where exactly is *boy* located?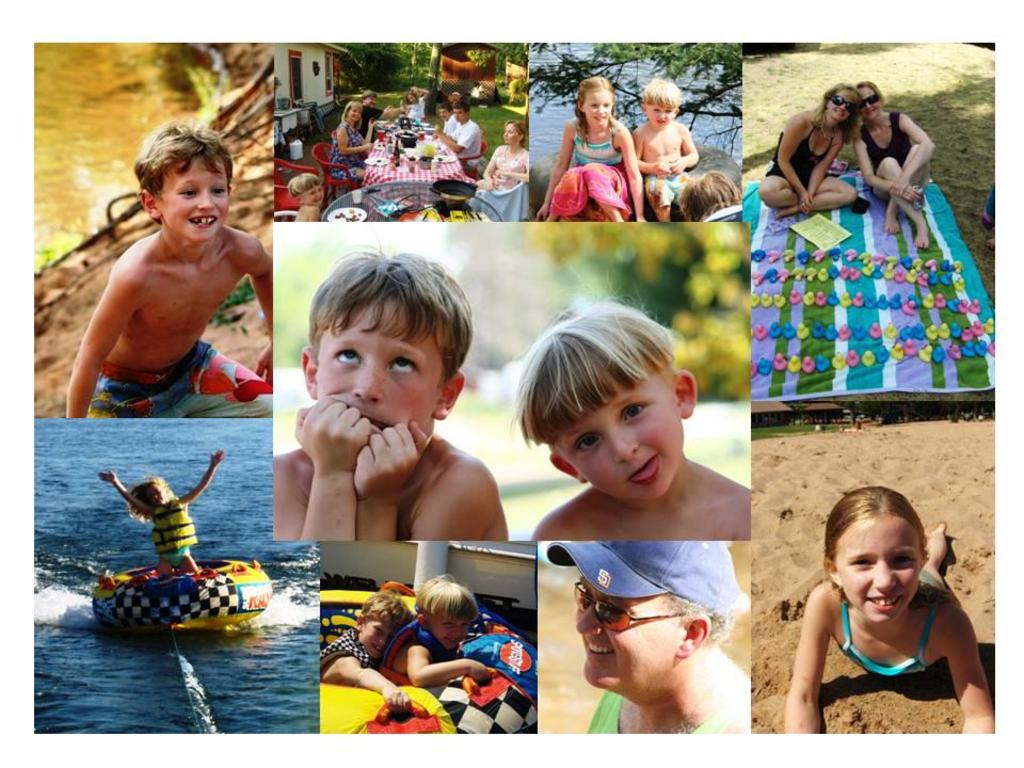
Its bounding box is locate(513, 281, 751, 537).
